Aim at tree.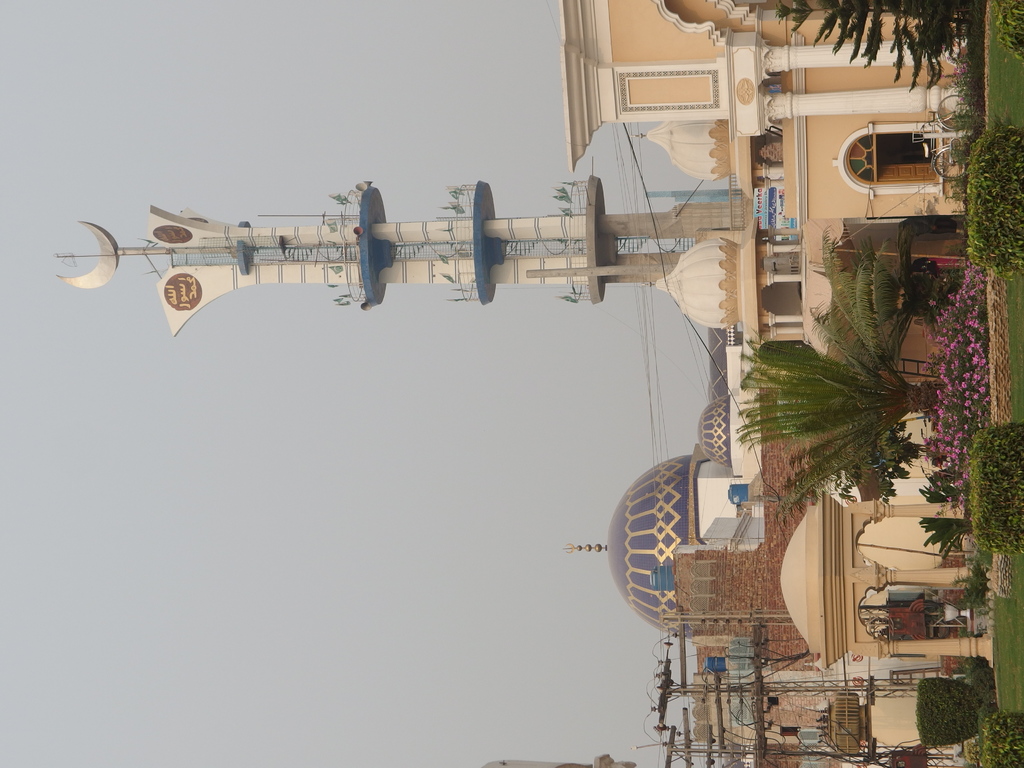
Aimed at 774, 0, 1023, 98.
